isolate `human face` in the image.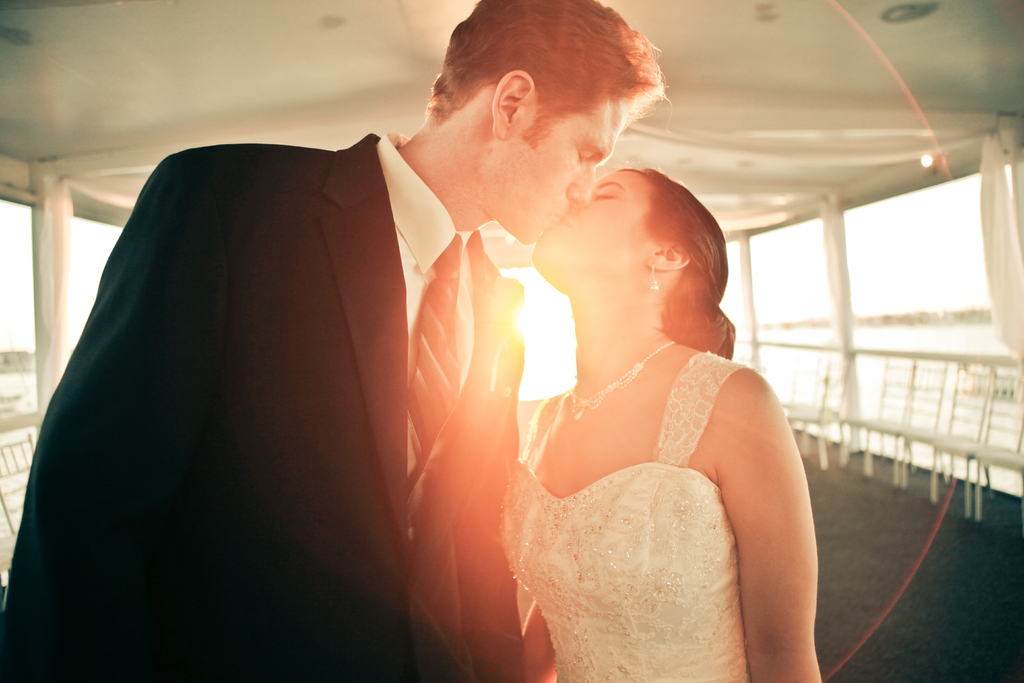
Isolated region: detection(527, 167, 656, 293).
